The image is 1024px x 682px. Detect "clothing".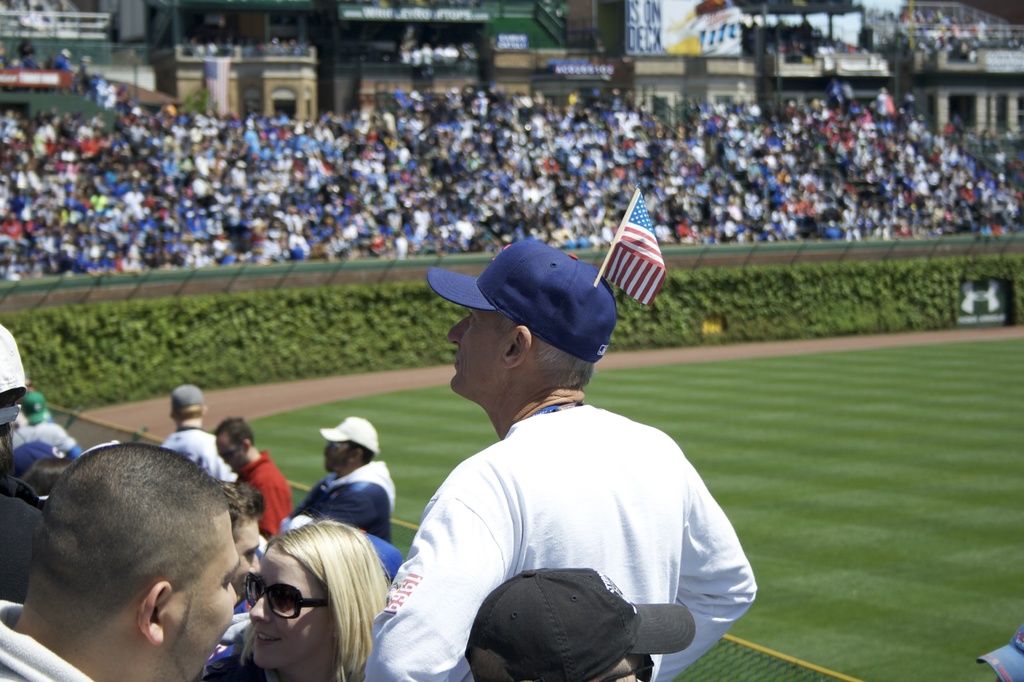
Detection: (left=0, top=596, right=119, bottom=681).
